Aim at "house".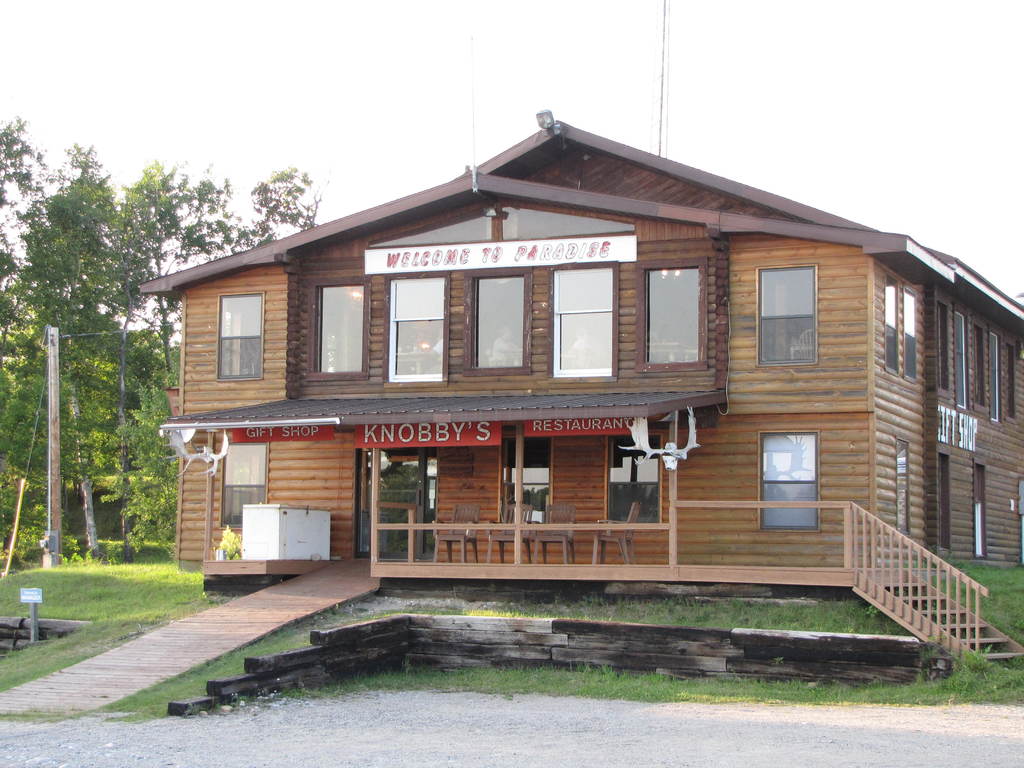
Aimed at <region>175, 97, 974, 639</region>.
